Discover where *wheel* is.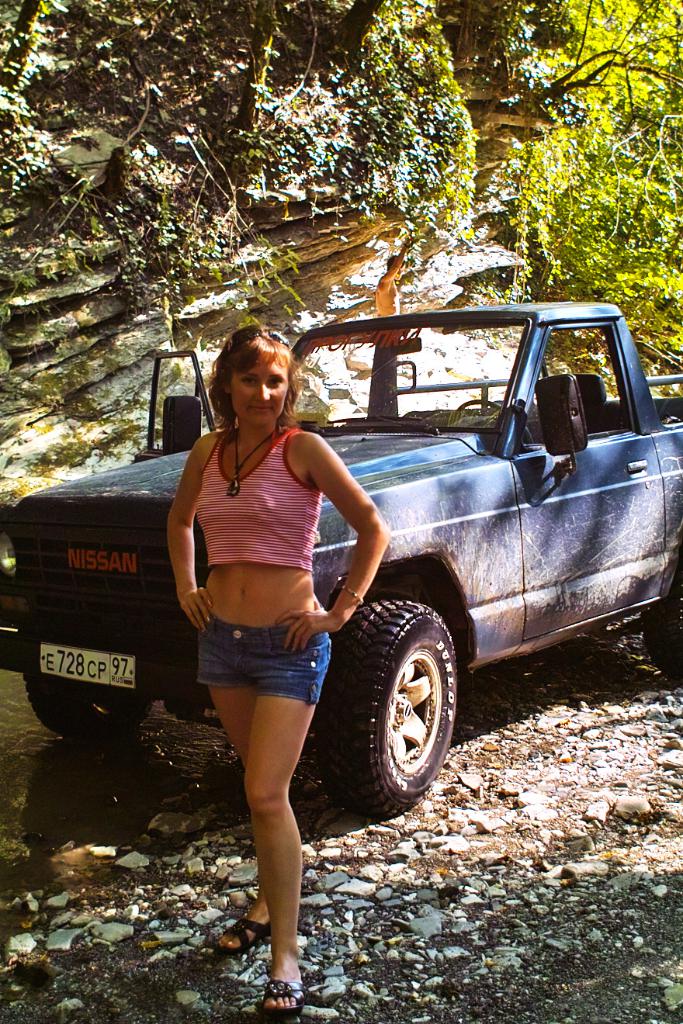
Discovered at 643, 561, 682, 691.
